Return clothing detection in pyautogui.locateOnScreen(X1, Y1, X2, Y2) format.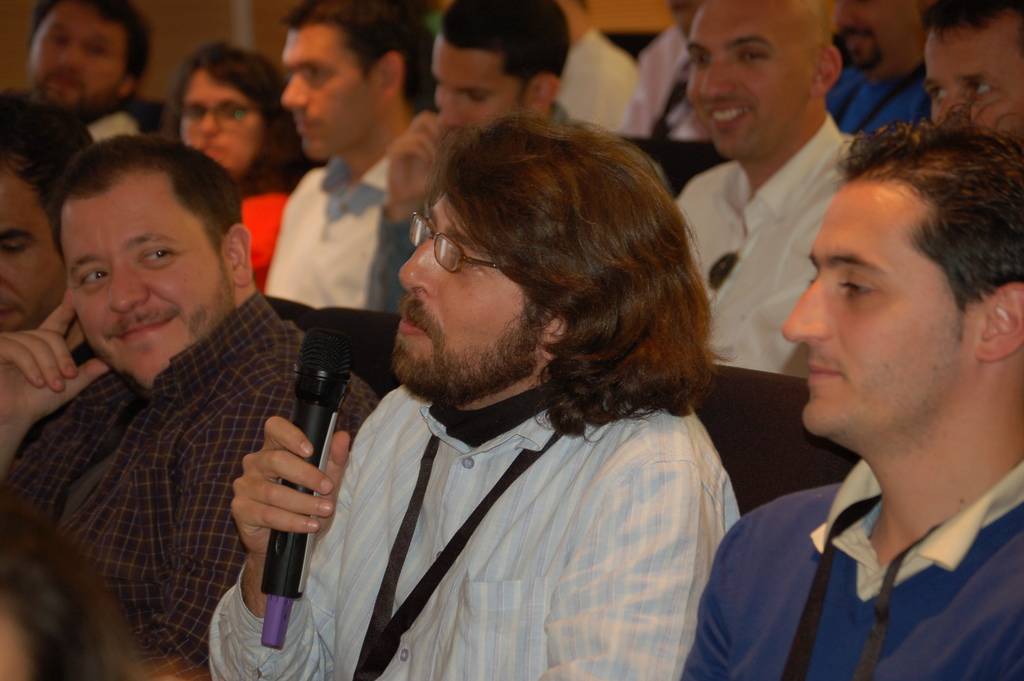
pyautogui.locateOnScreen(615, 26, 716, 141).
